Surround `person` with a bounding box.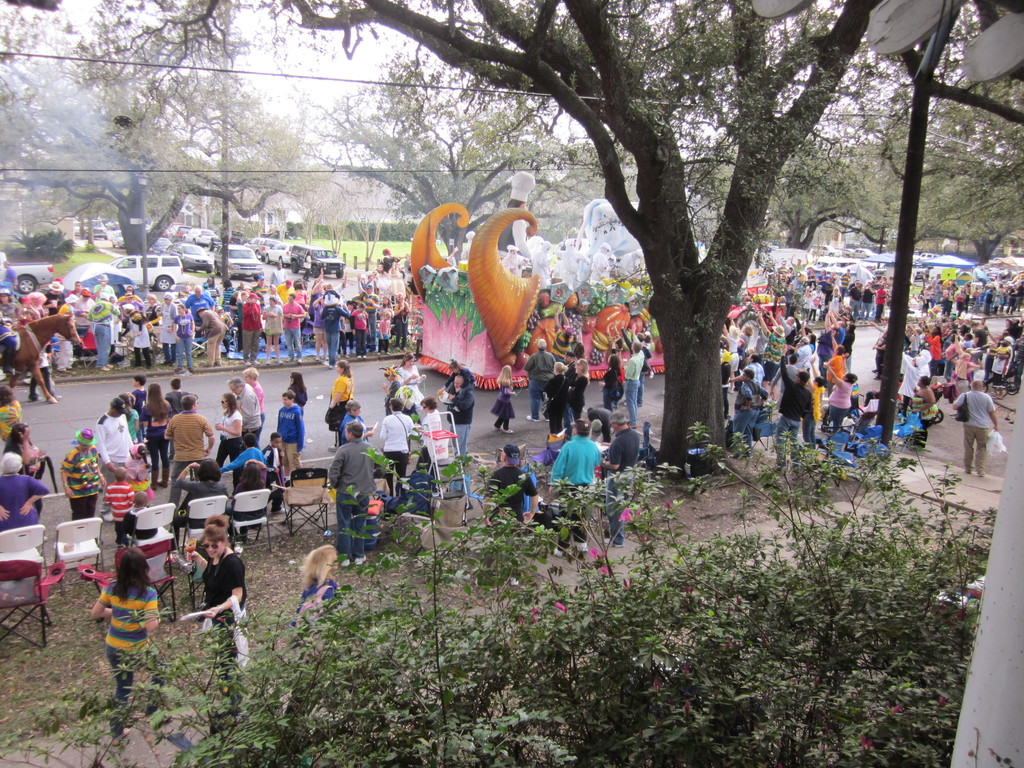
locate(546, 420, 604, 557).
